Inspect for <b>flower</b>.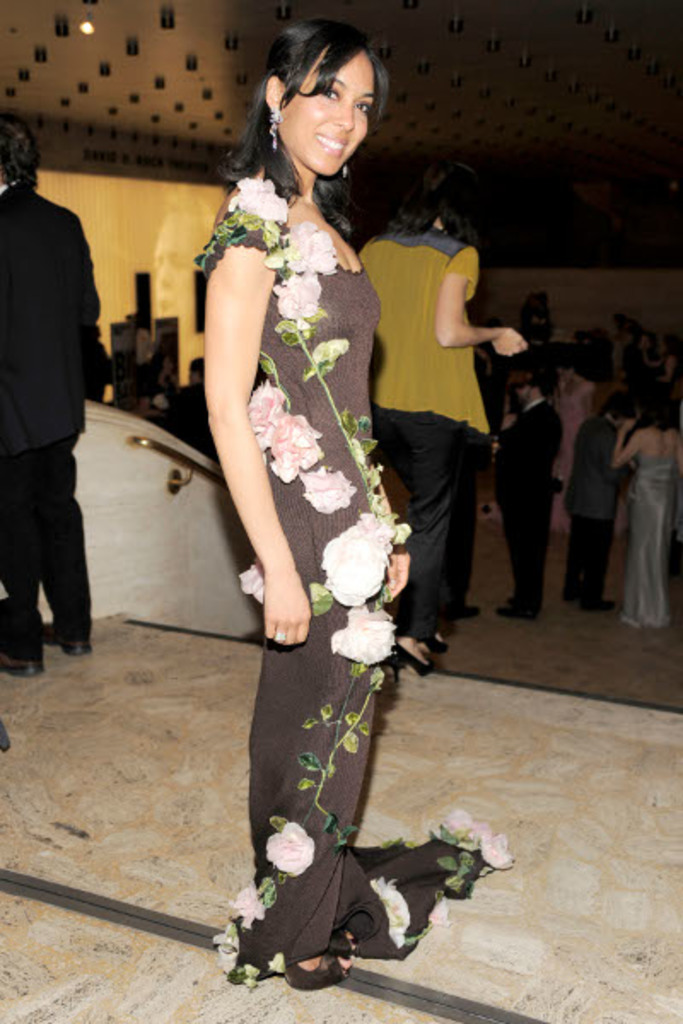
Inspection: select_region(271, 276, 319, 314).
